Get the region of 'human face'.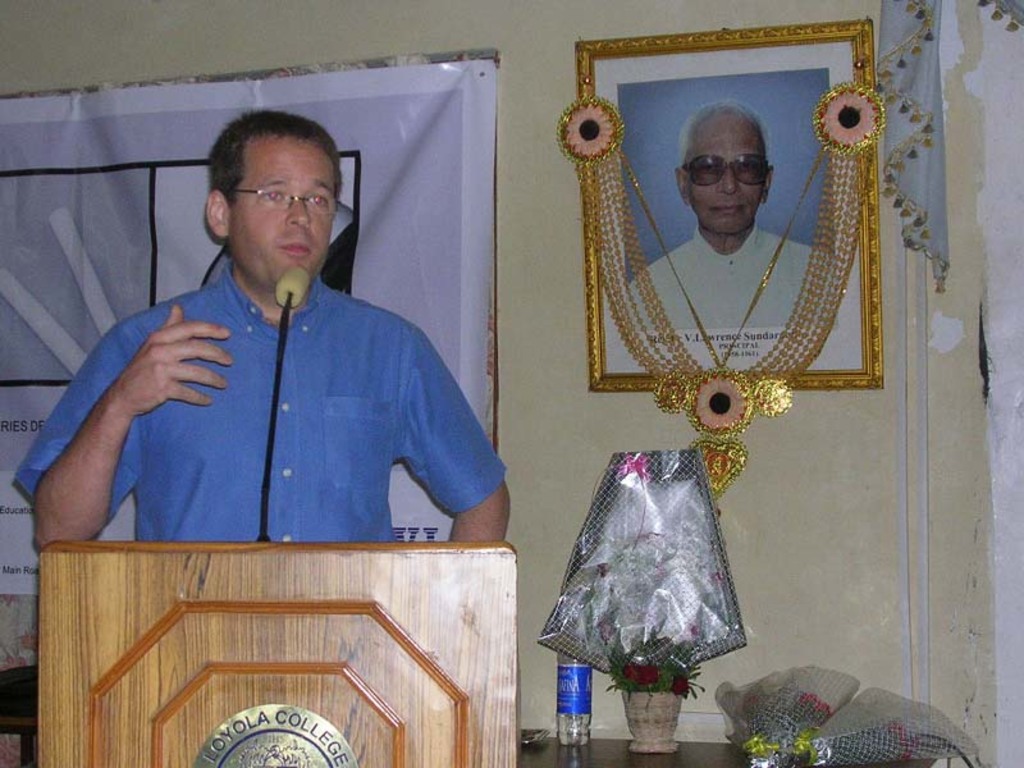
<bbox>689, 109, 773, 232</bbox>.
